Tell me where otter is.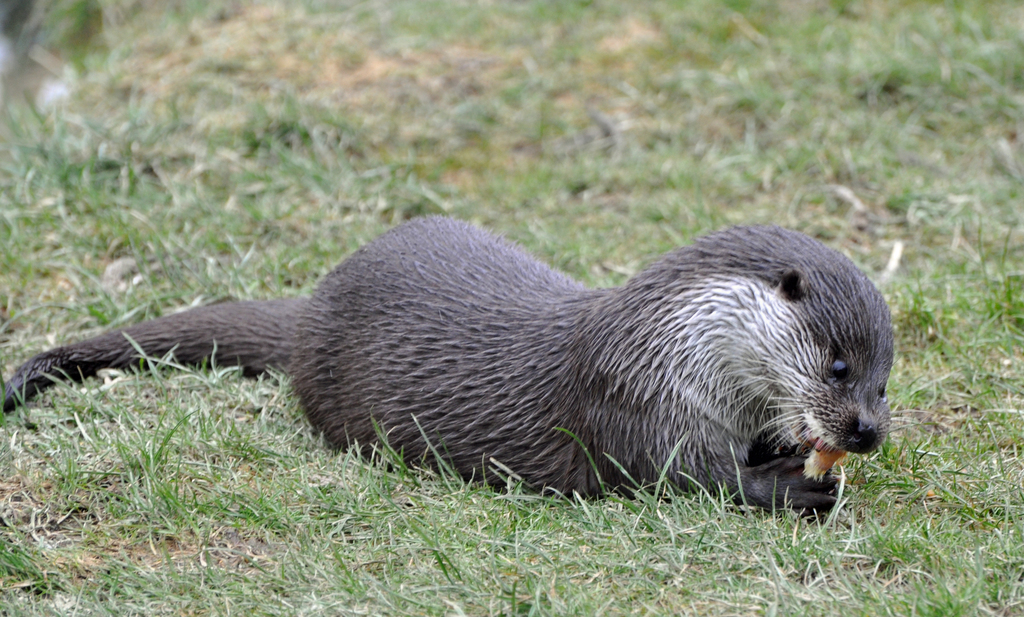
otter is at (x1=20, y1=197, x2=888, y2=522).
